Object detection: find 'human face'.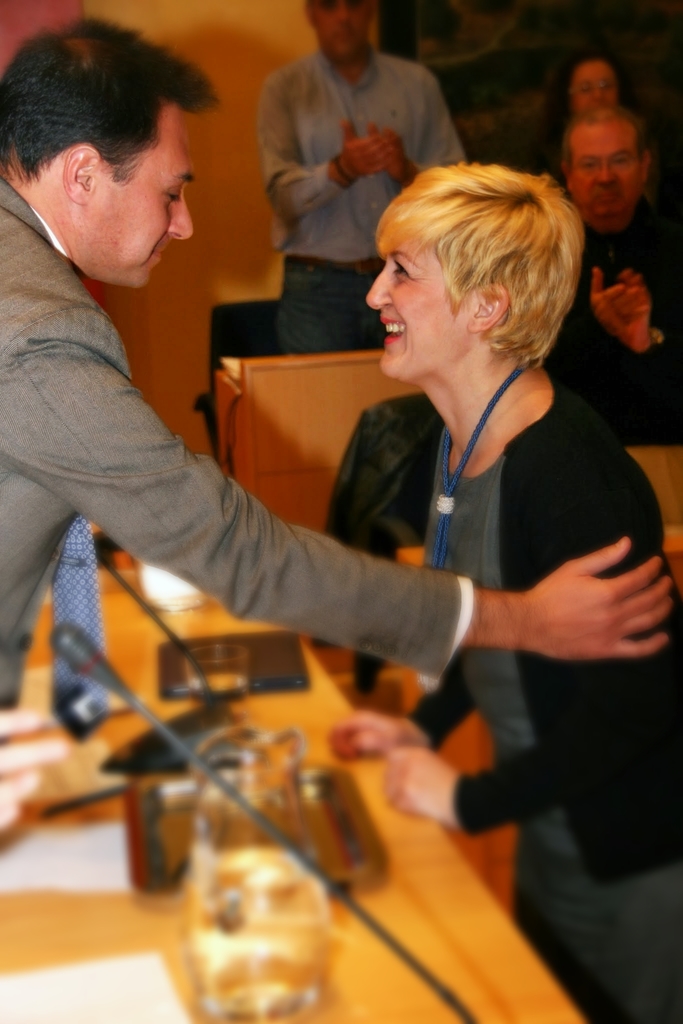
(86,102,195,292).
